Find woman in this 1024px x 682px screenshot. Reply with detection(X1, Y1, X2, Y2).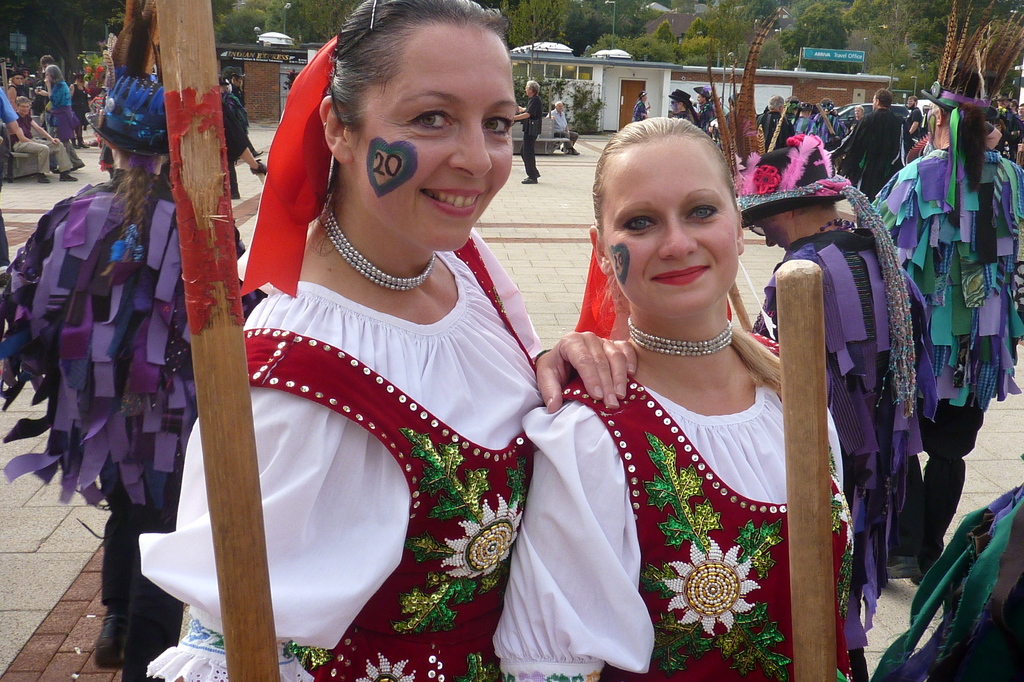
detection(31, 65, 88, 167).
